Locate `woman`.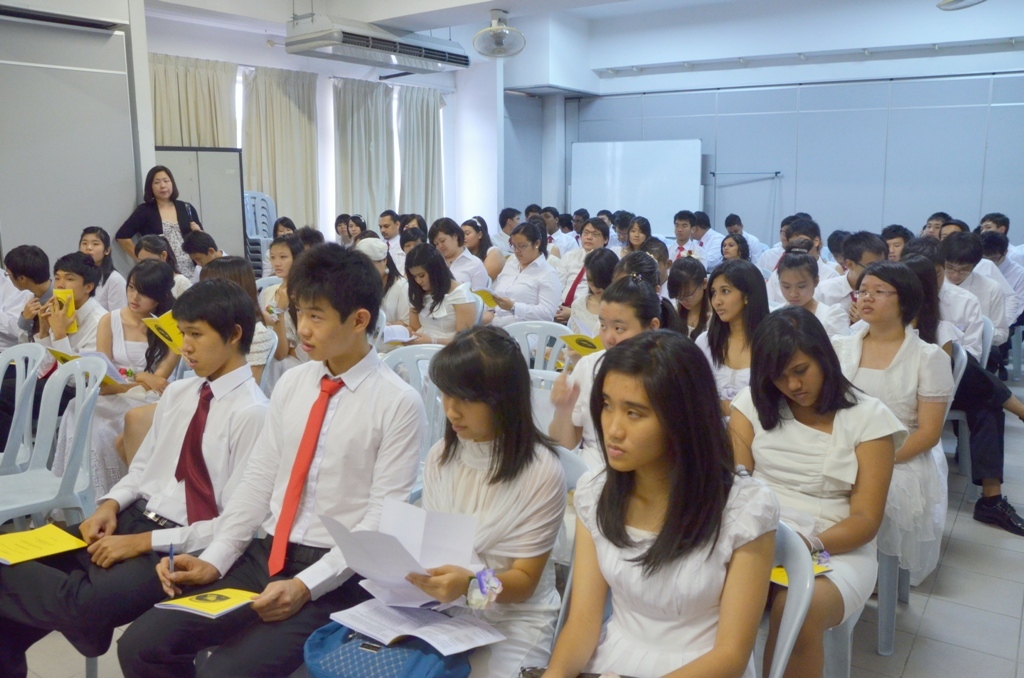
Bounding box: left=517, top=328, right=777, bottom=677.
